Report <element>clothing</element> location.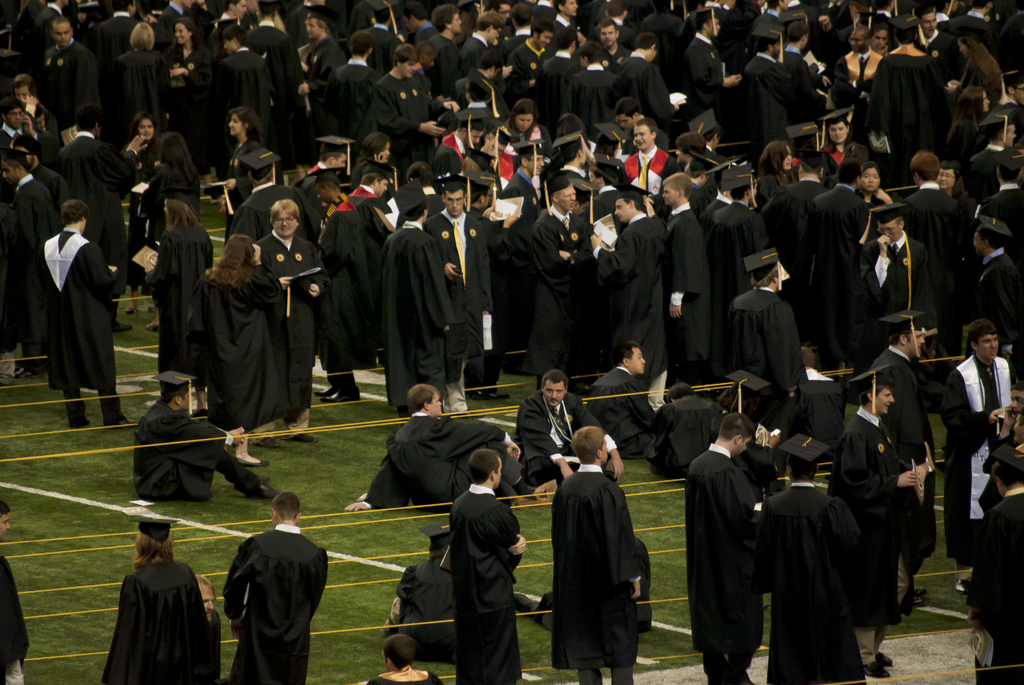
Report: 590,363,662,452.
